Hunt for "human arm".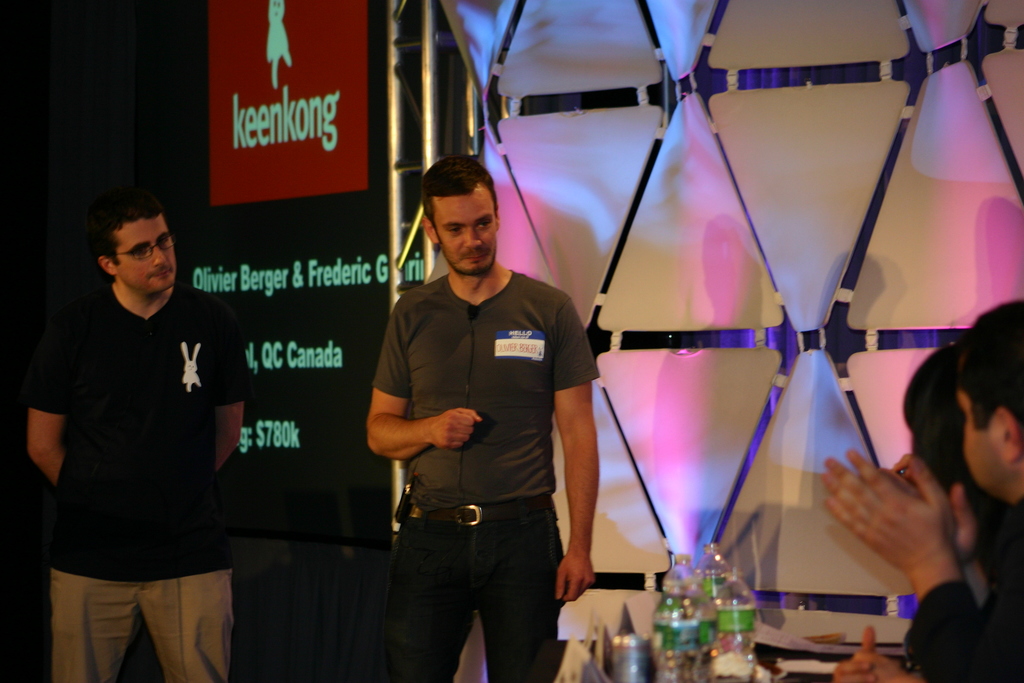
Hunted down at [853, 652, 924, 682].
